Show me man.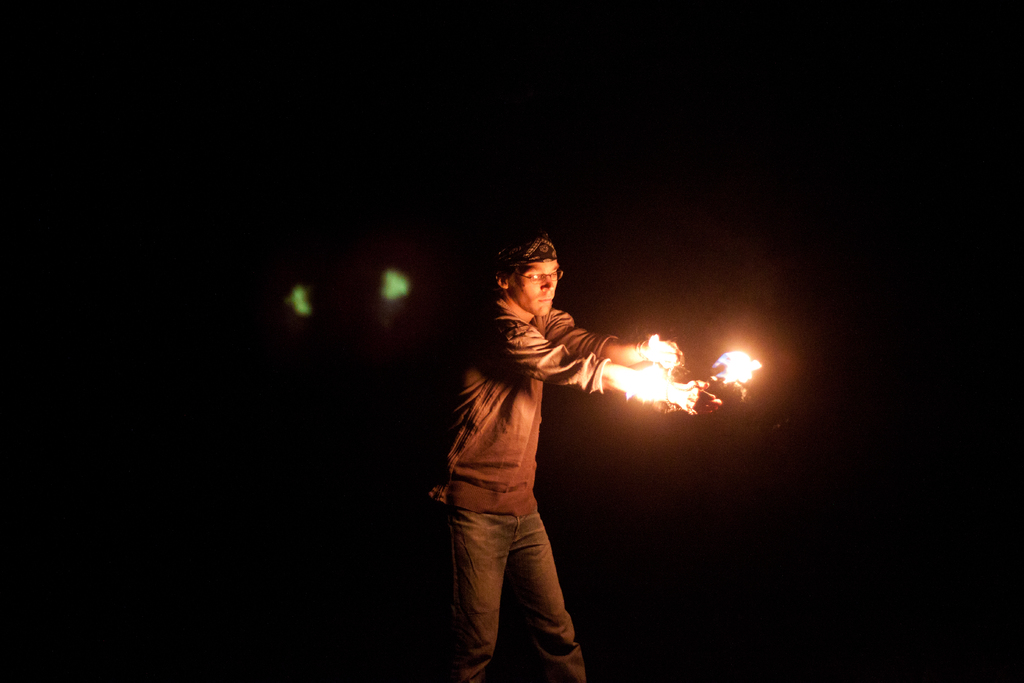
man is here: bbox(424, 235, 722, 682).
